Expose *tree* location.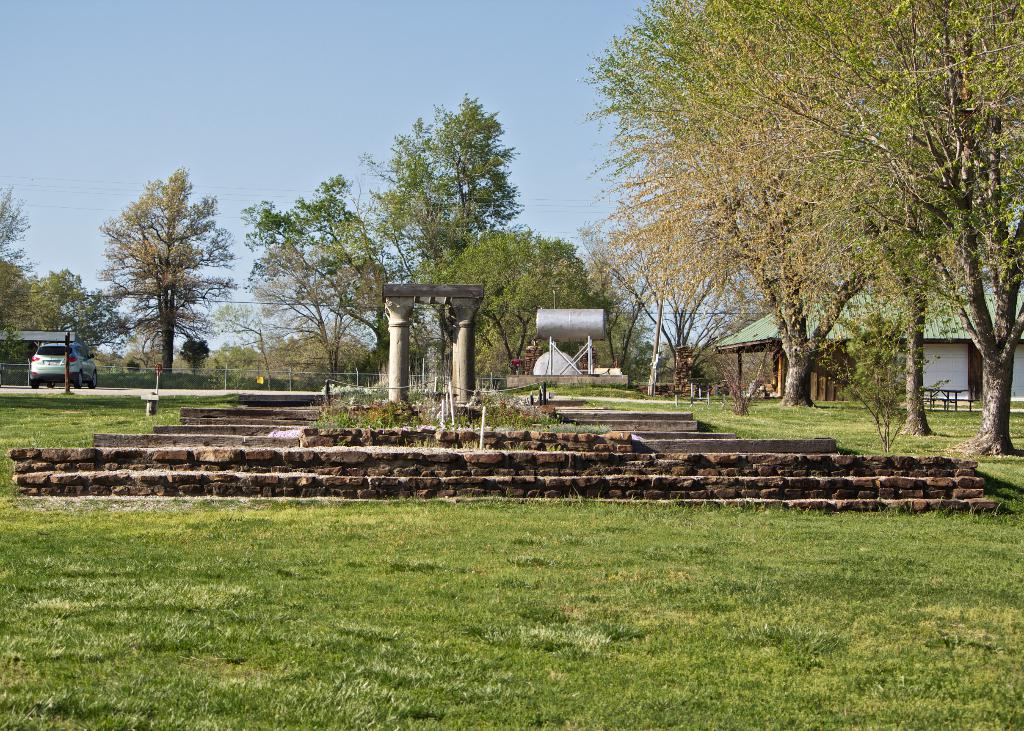
Exposed at 248, 242, 390, 387.
